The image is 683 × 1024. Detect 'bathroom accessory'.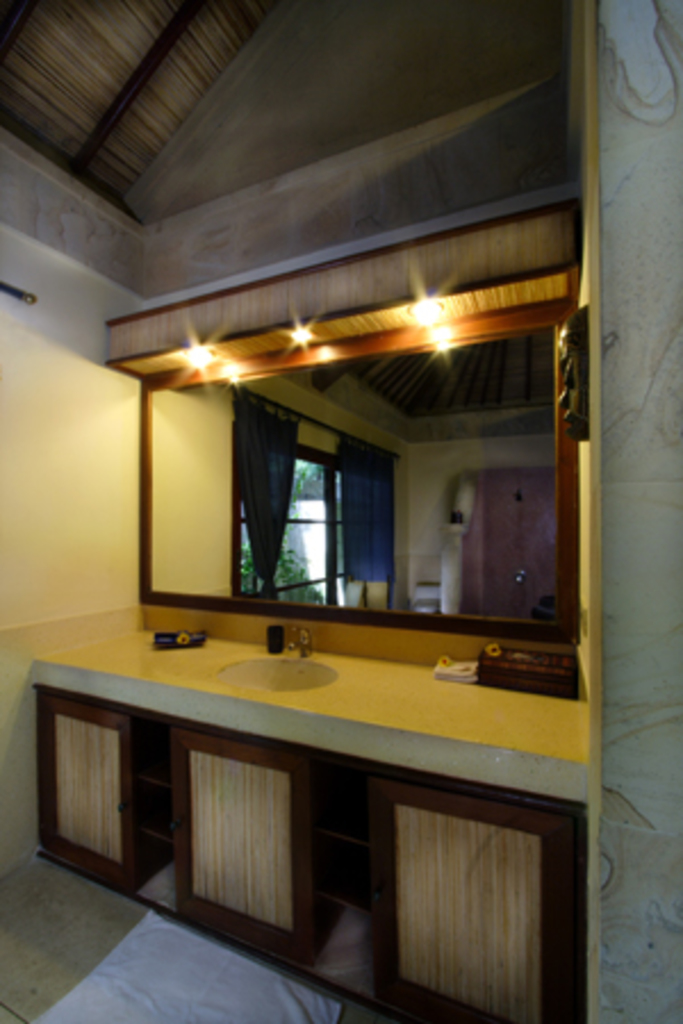
Detection: (x1=203, y1=642, x2=353, y2=696).
